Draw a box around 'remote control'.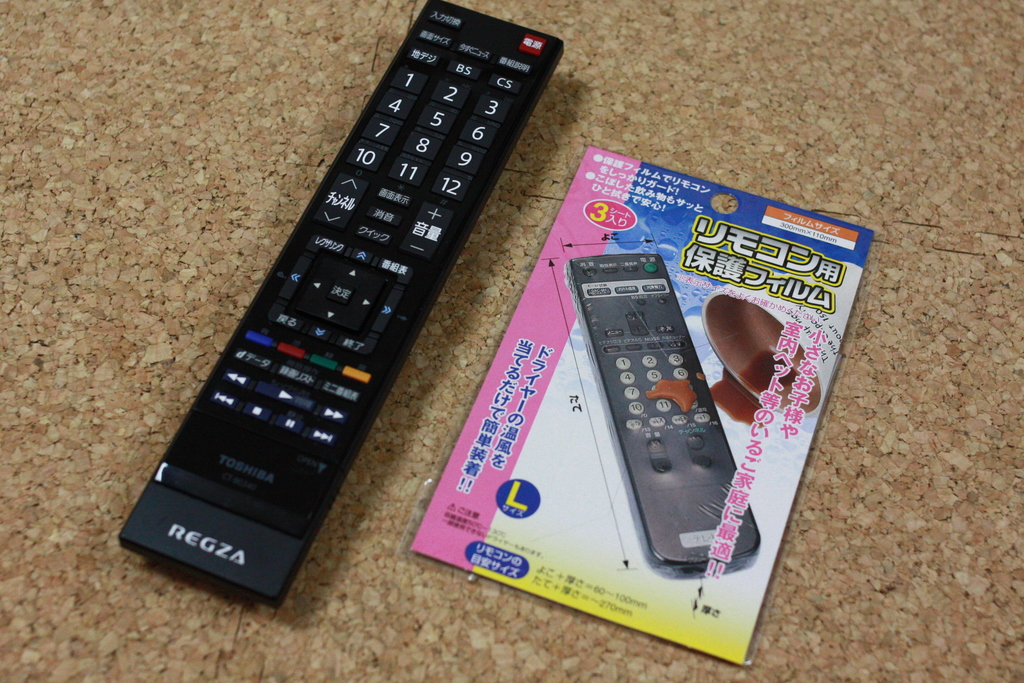
(left=565, top=249, right=758, bottom=581).
